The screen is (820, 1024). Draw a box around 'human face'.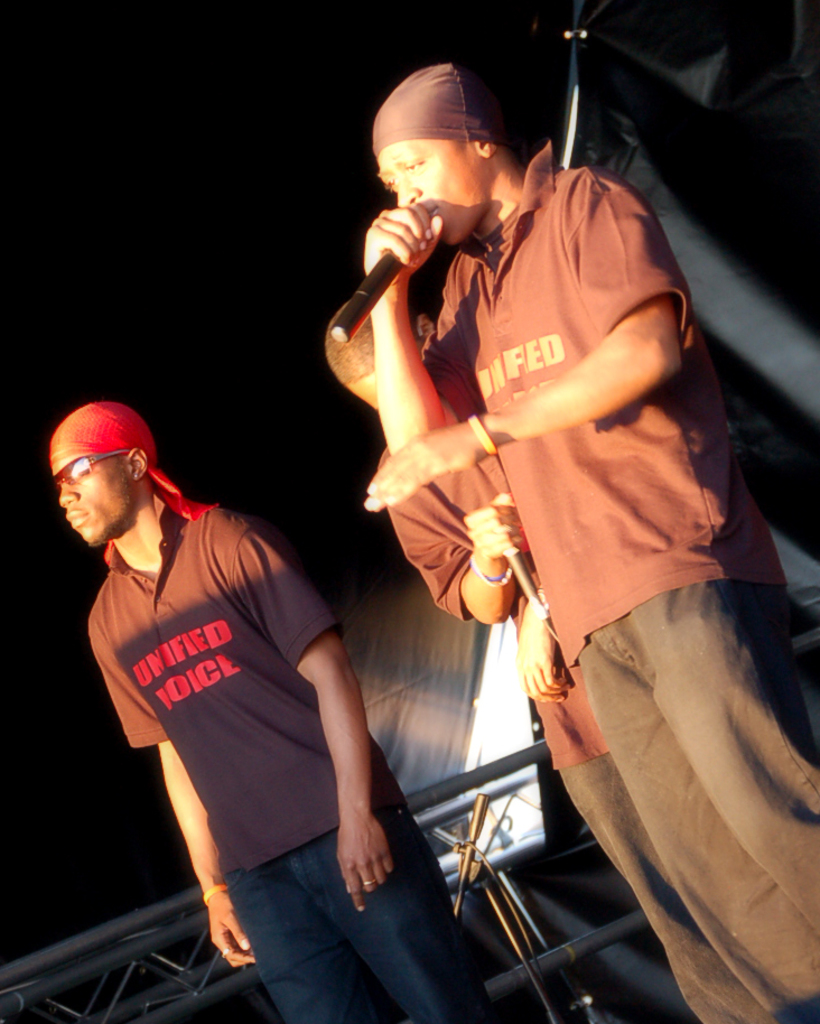
box(378, 143, 481, 243).
